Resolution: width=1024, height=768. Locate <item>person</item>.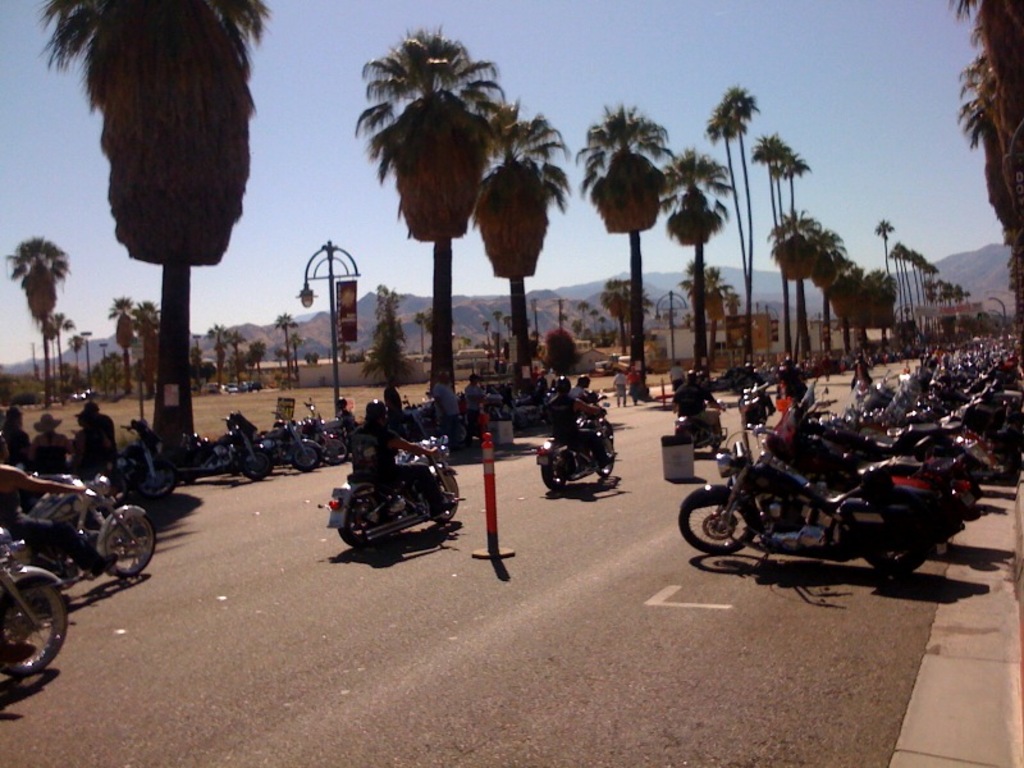
630,367,639,404.
